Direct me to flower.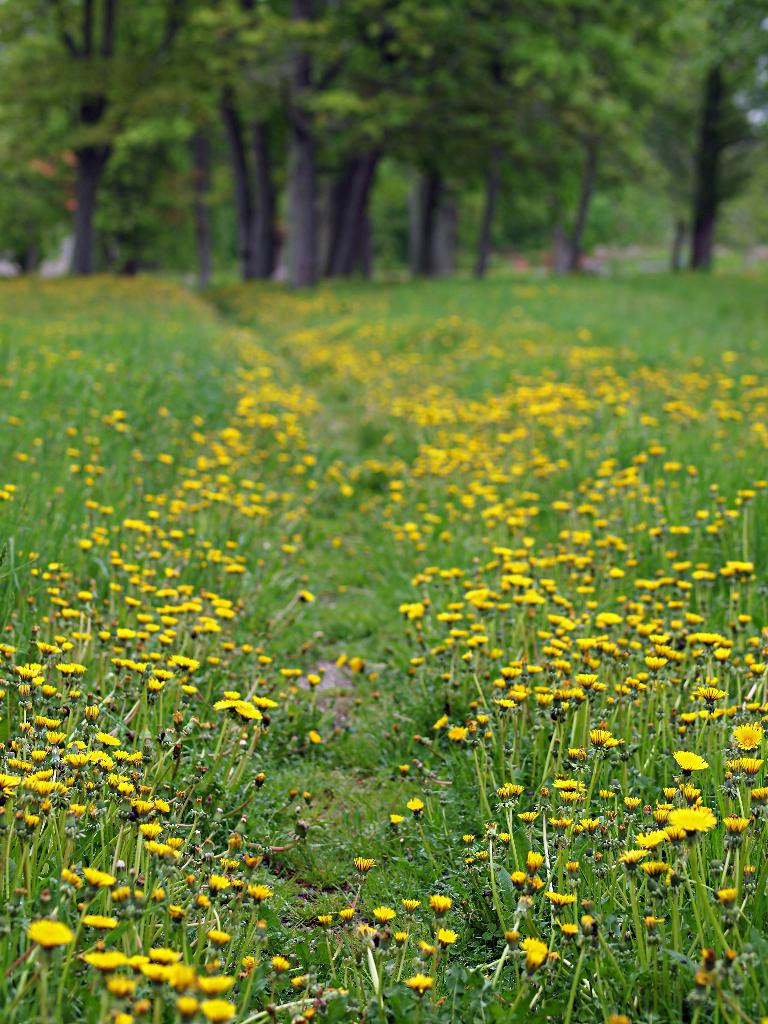
Direction: (x1=179, y1=681, x2=202, y2=700).
